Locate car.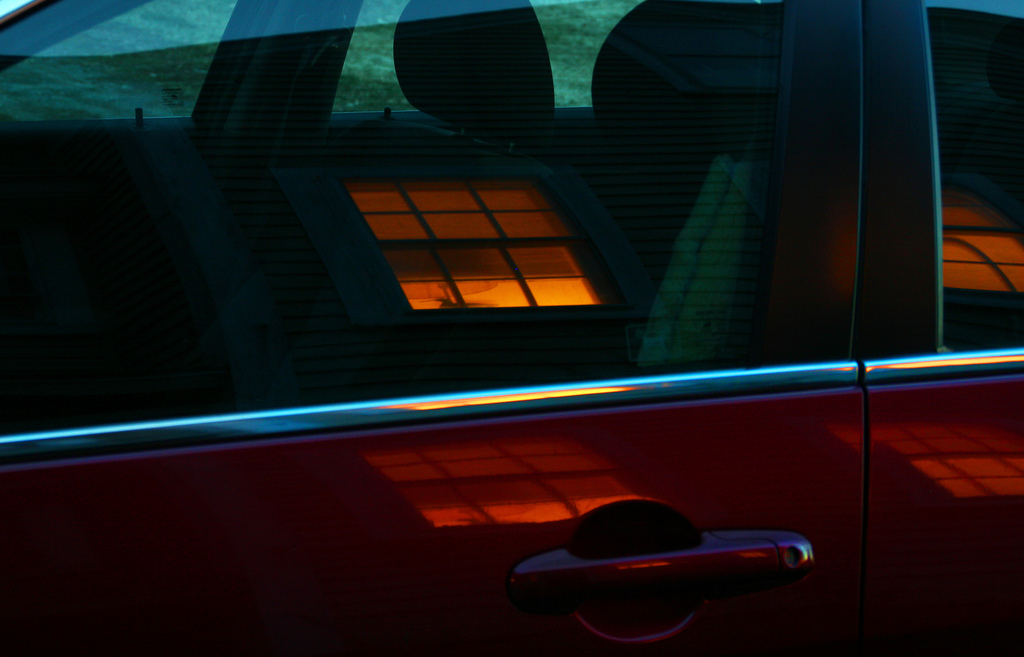
Bounding box: (x1=0, y1=0, x2=1023, y2=656).
